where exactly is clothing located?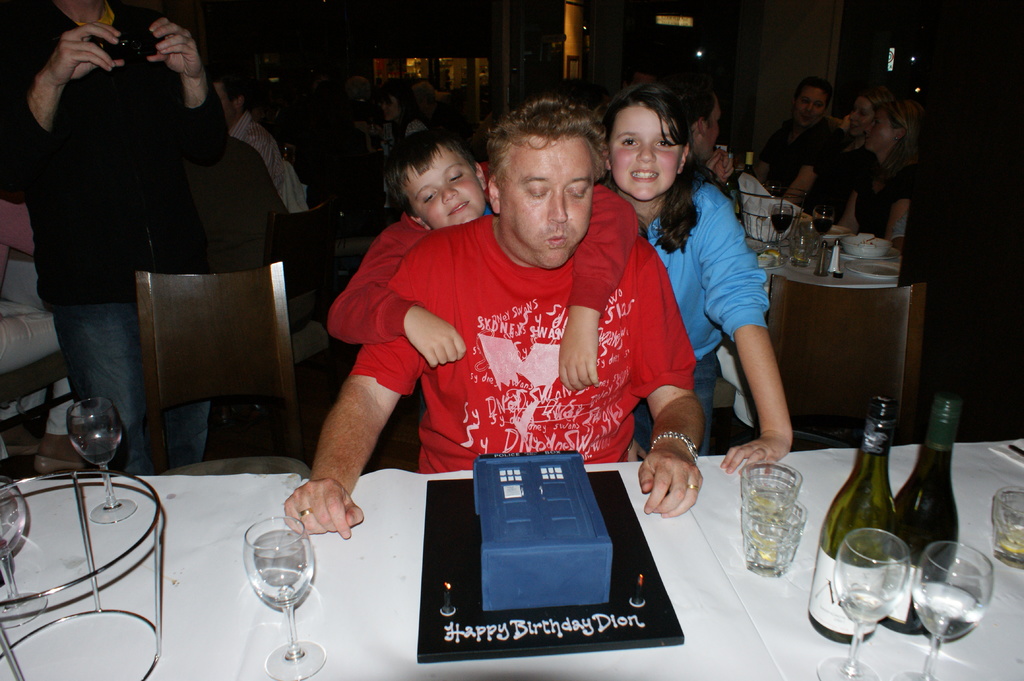
Its bounding box is bbox=(796, 129, 860, 218).
